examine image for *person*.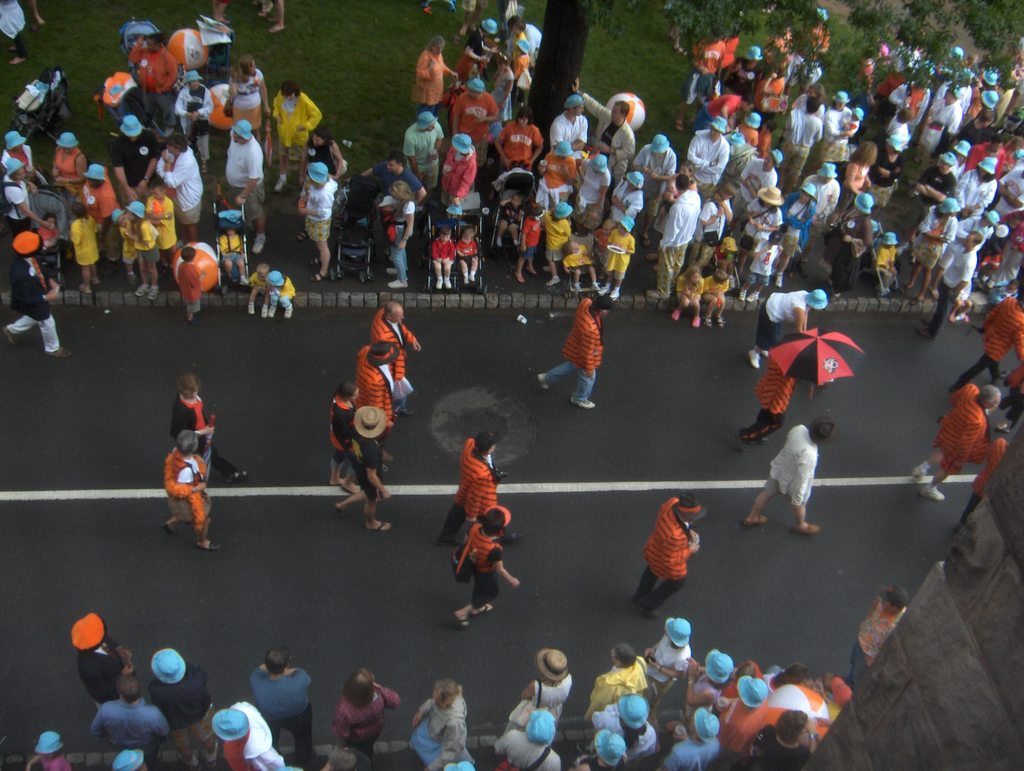
Examination result: 538, 297, 612, 410.
